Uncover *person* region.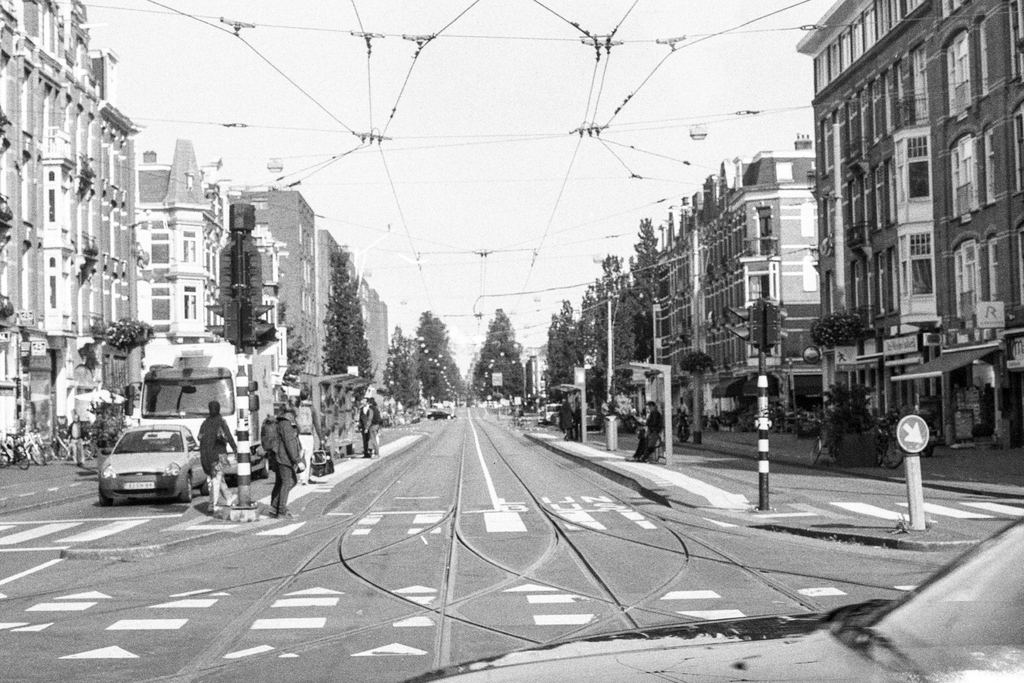
Uncovered: l=249, t=391, r=295, b=526.
